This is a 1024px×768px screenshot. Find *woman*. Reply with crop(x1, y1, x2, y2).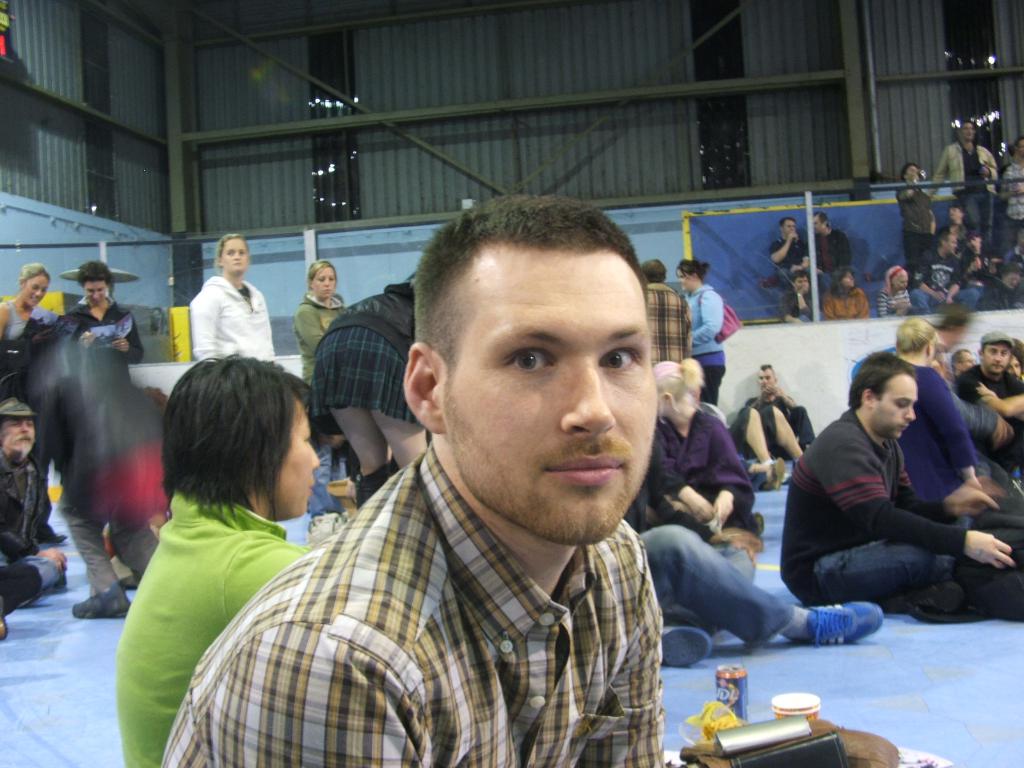
crop(895, 316, 984, 507).
